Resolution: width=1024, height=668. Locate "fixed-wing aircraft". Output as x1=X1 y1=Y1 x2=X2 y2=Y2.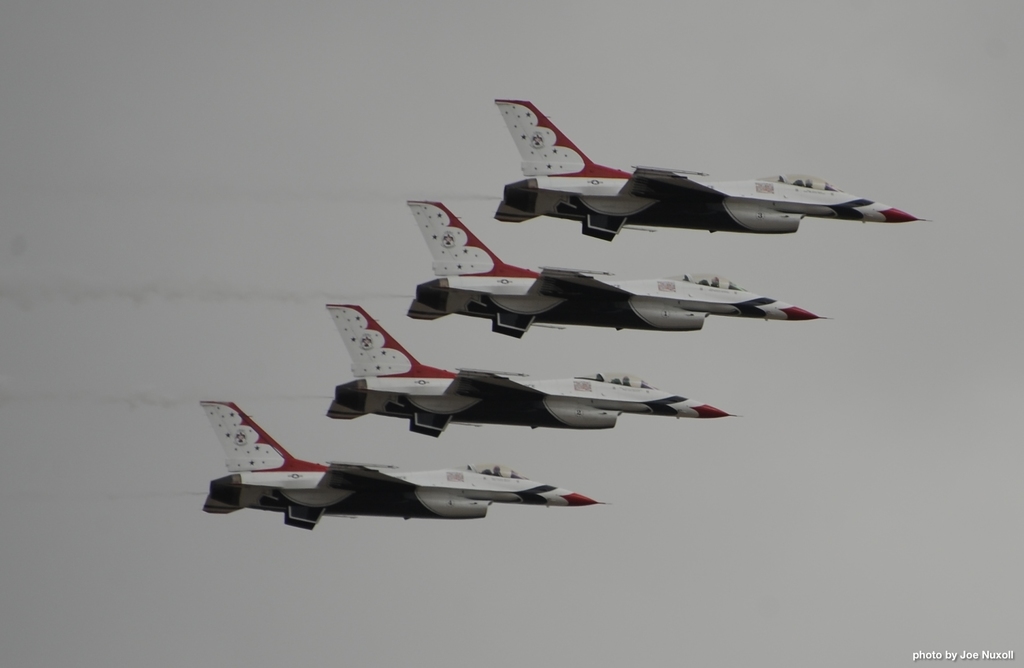
x1=481 y1=97 x2=927 y2=248.
